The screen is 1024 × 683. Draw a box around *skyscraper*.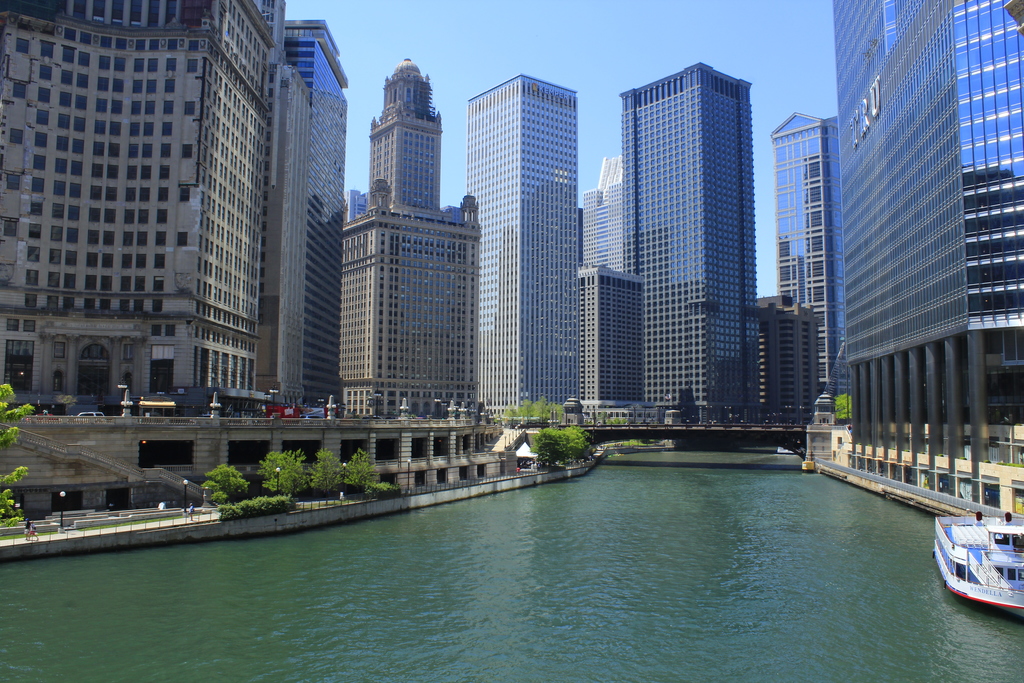
<region>0, 0, 276, 421</region>.
